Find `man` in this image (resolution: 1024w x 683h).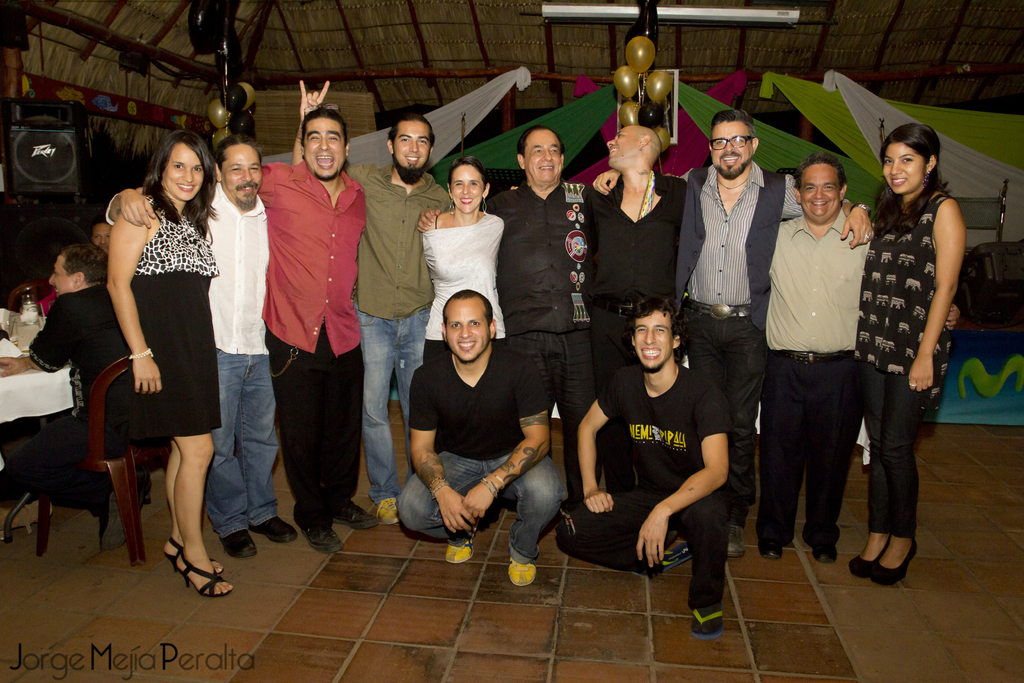
l=289, t=78, r=456, b=530.
